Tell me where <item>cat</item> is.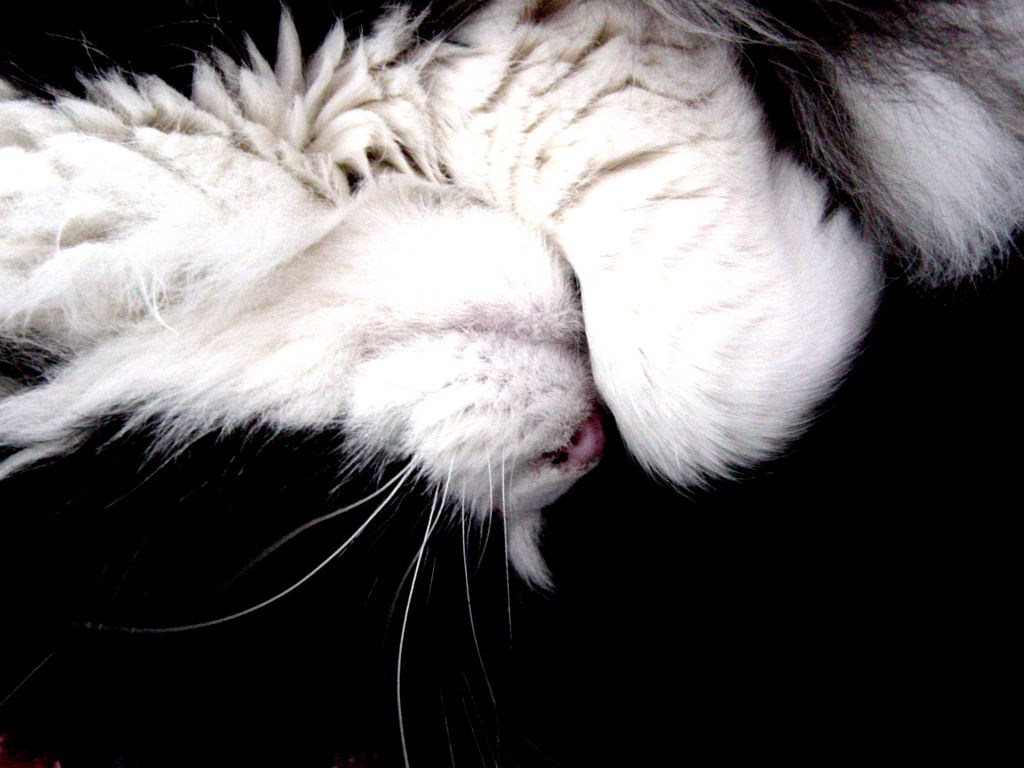
<item>cat</item> is at bbox=[0, 0, 1023, 767].
